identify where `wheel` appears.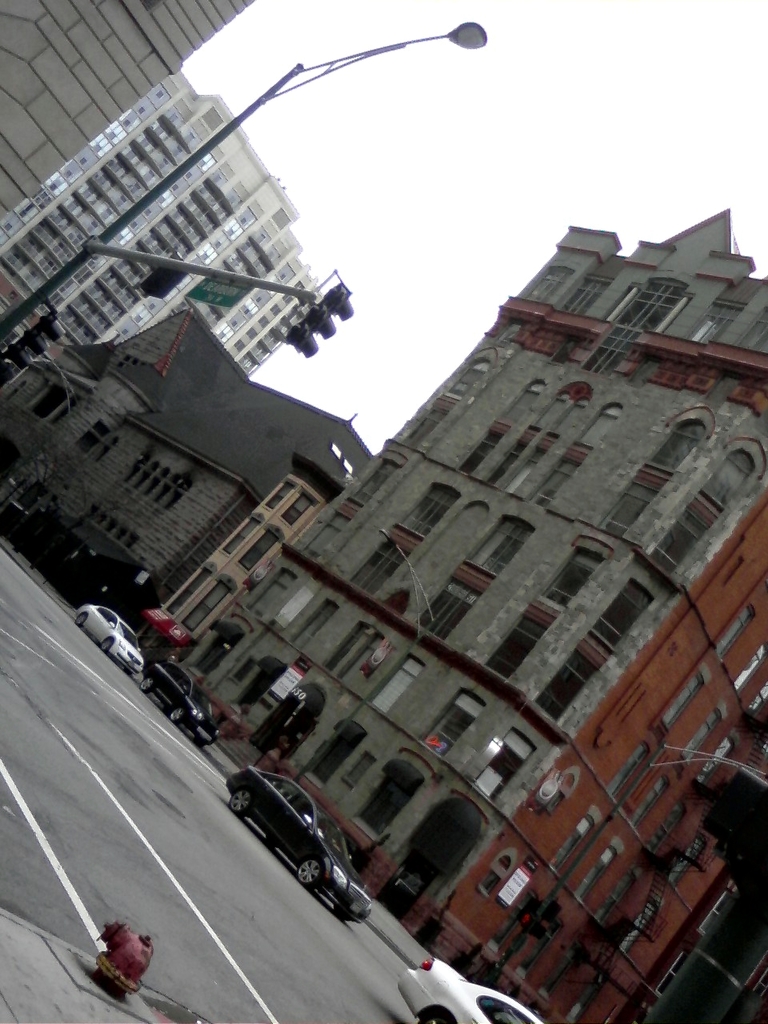
Appears at <region>413, 1012, 454, 1023</region>.
